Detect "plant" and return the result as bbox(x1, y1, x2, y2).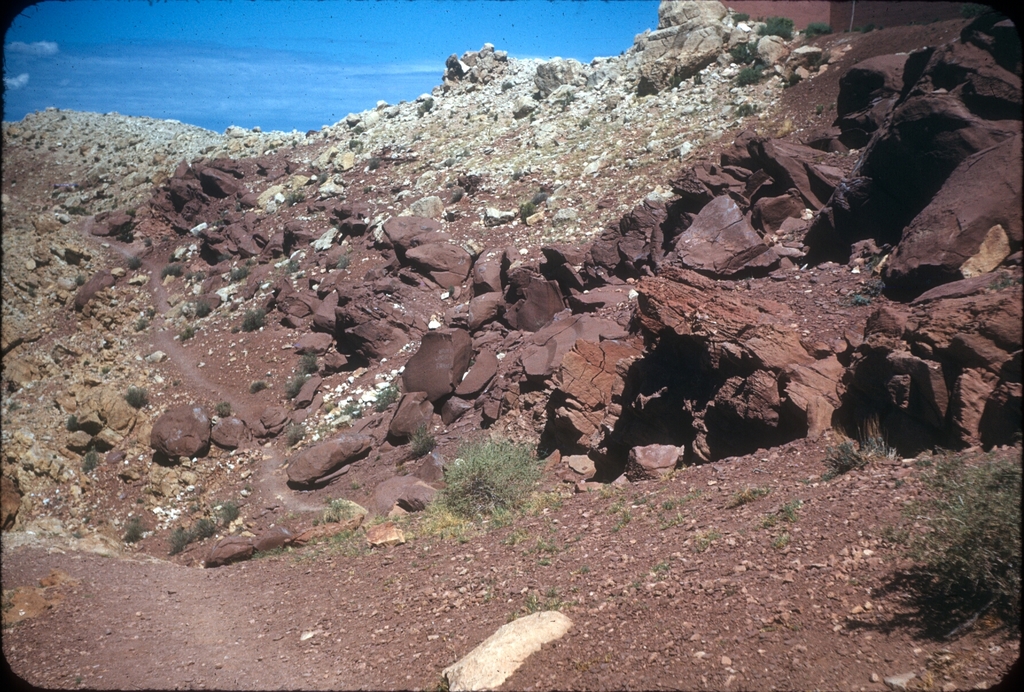
bbox(3, 397, 21, 414).
